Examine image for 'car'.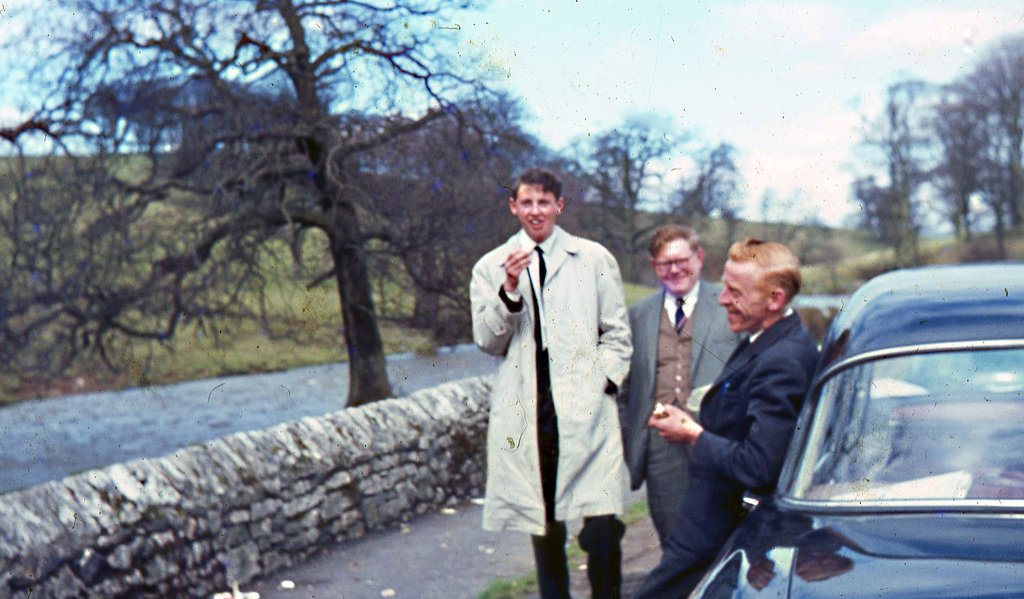
Examination result: <box>684,261,1023,598</box>.
